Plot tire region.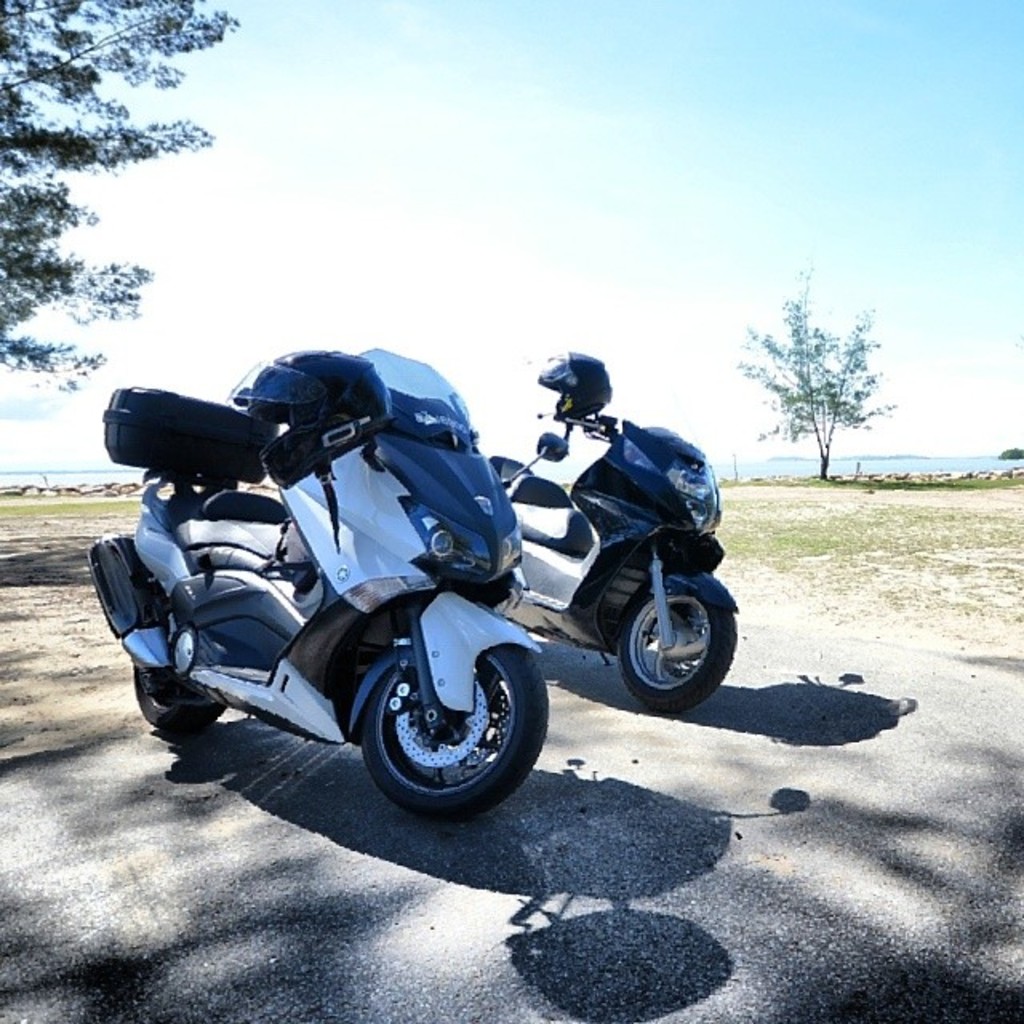
Plotted at bbox(613, 571, 733, 712).
